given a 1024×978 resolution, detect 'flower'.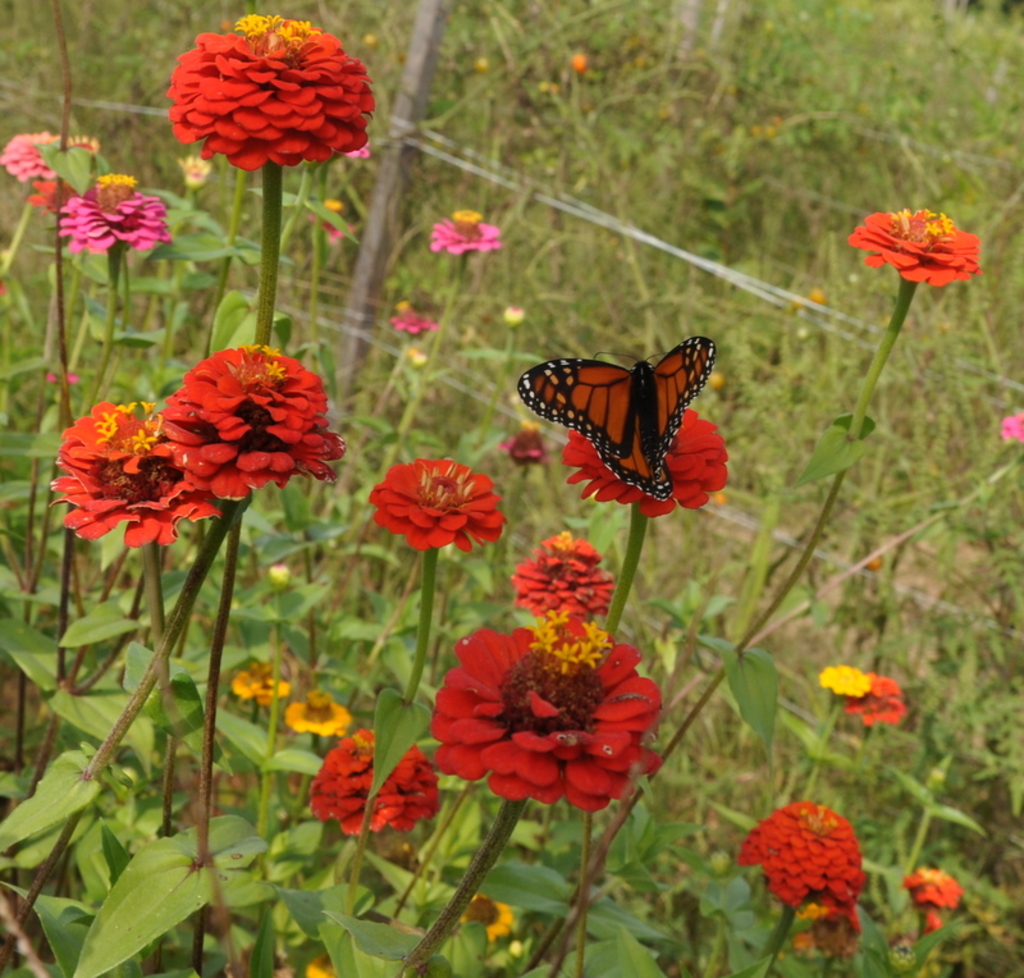
pyautogui.locateOnScreen(851, 211, 978, 294).
